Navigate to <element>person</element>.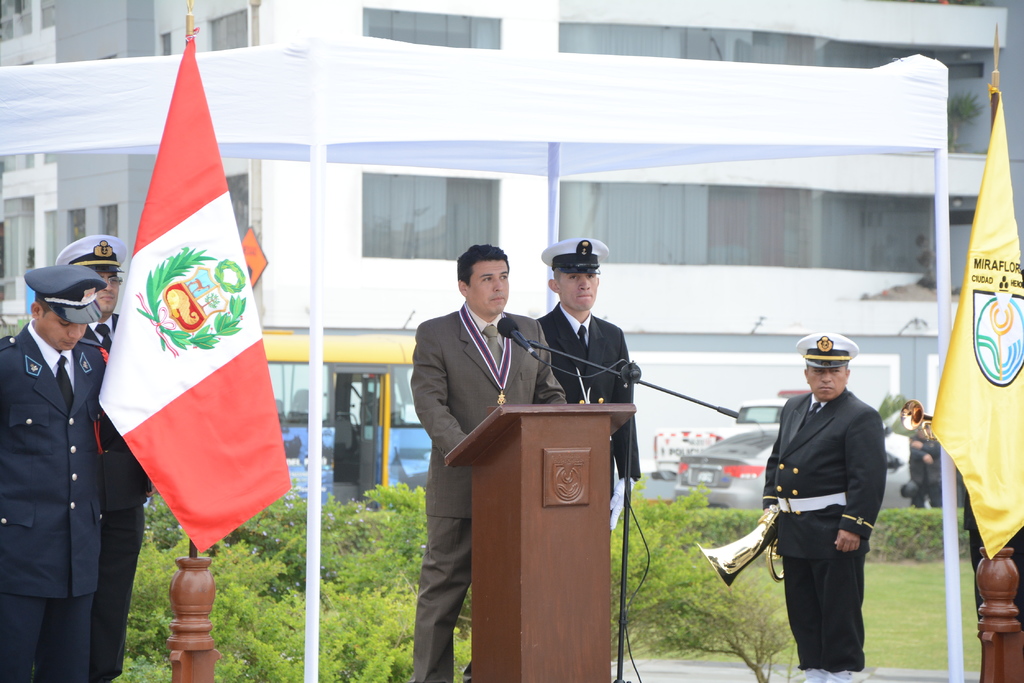
Navigation target: 749, 321, 893, 669.
